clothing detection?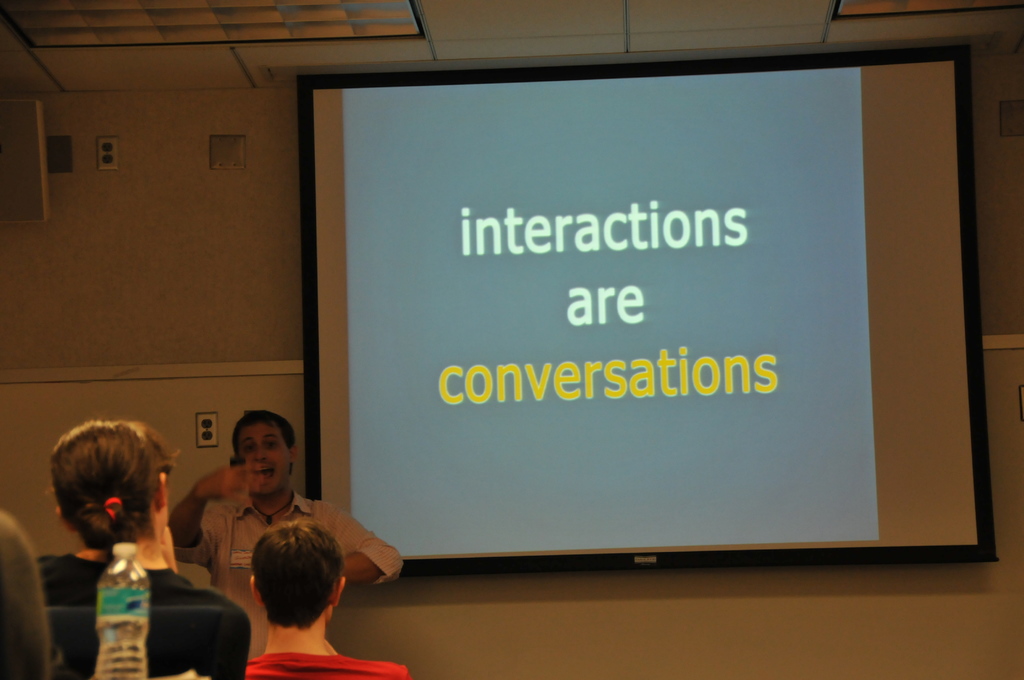
bbox=[47, 506, 221, 654]
